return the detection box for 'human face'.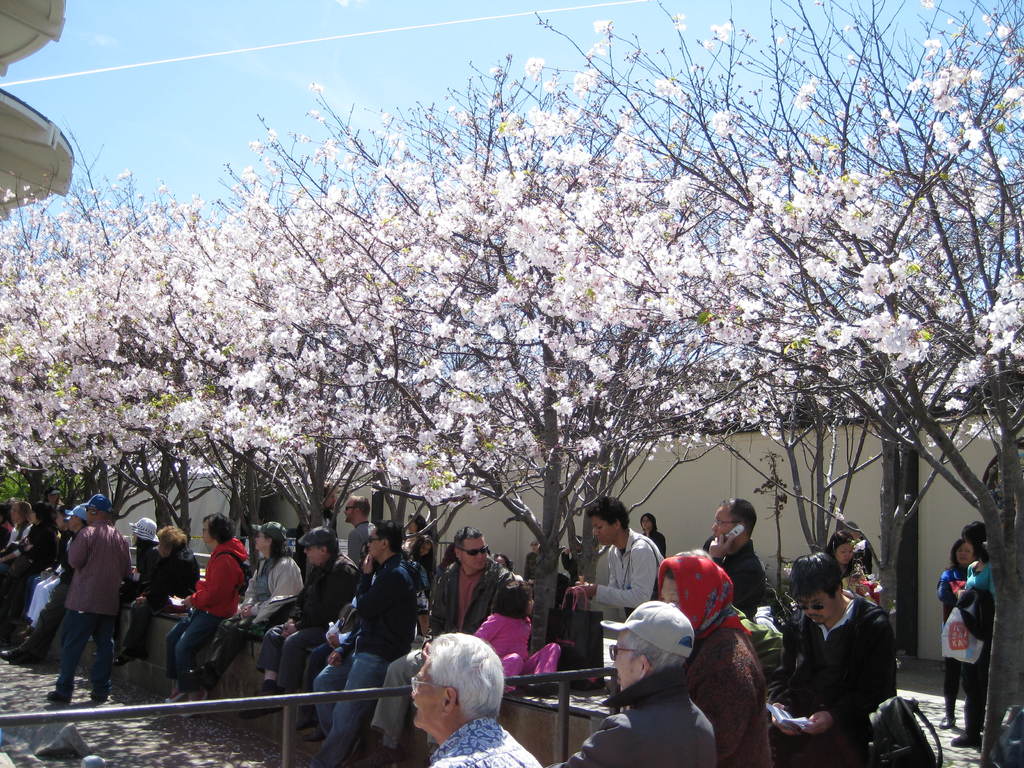
Rect(639, 511, 653, 533).
